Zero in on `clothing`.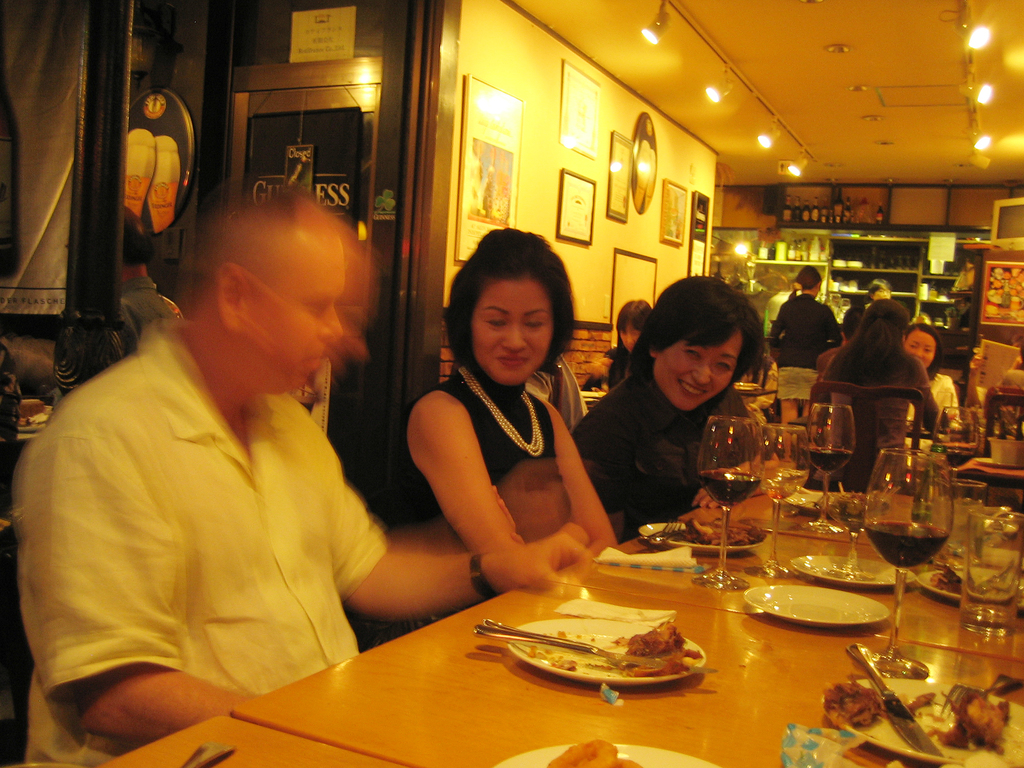
Zeroed in: 396:363:564:626.
